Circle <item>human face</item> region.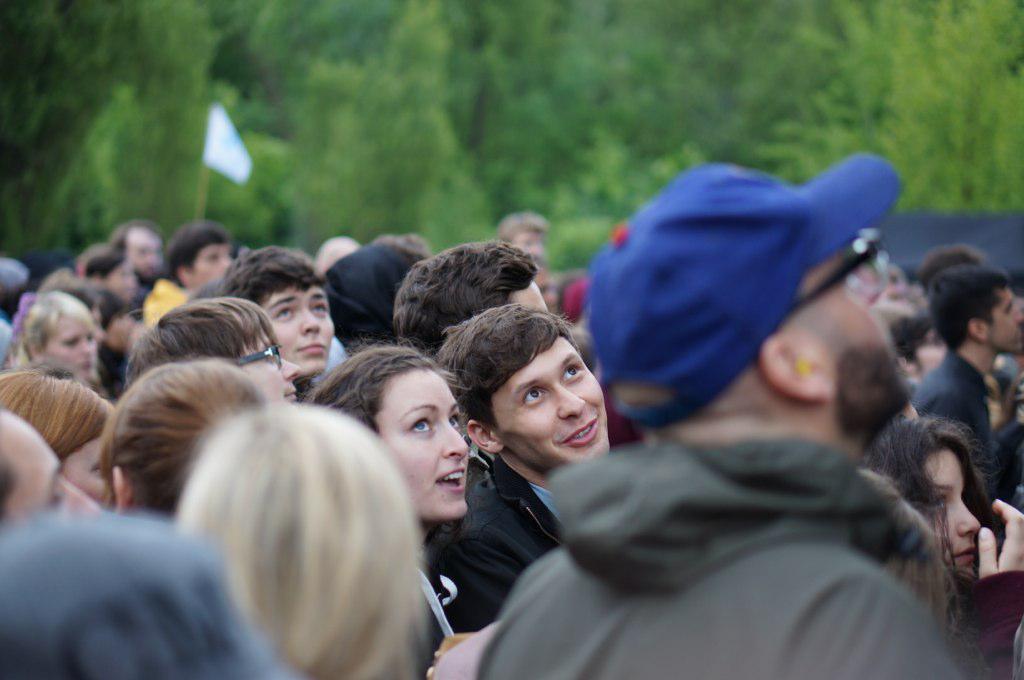
Region: bbox=(242, 333, 301, 409).
